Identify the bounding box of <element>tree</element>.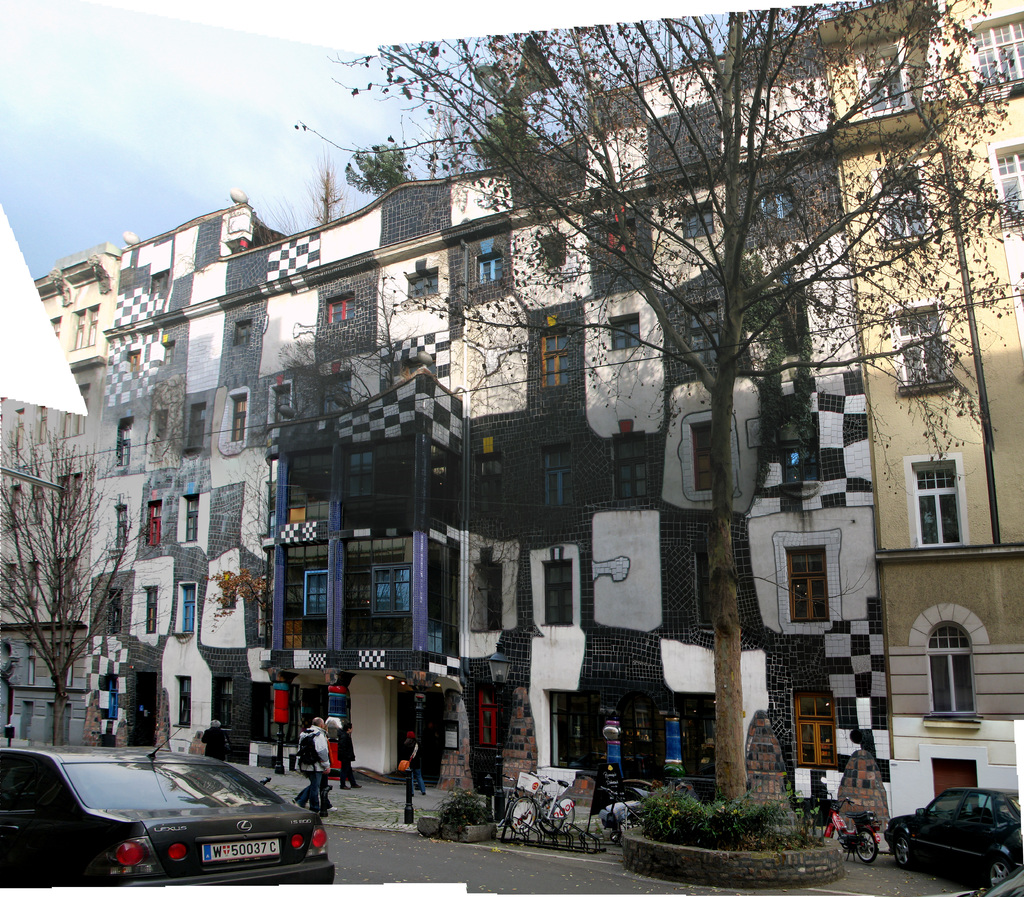
[x1=459, y1=88, x2=551, y2=171].
